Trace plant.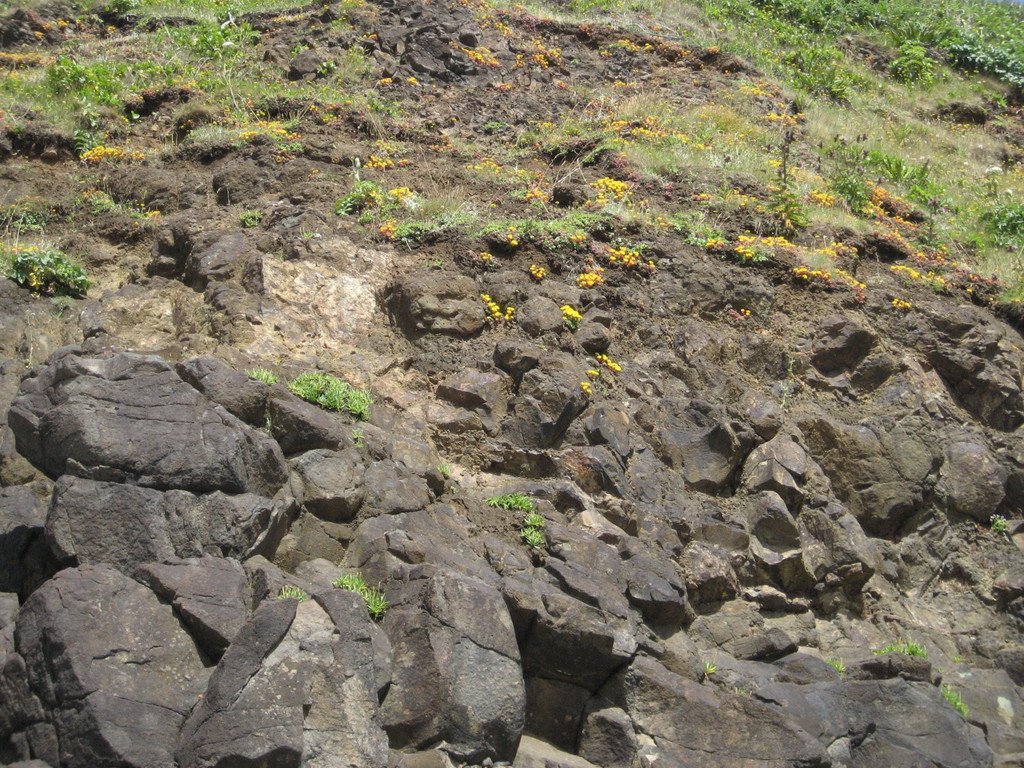
Traced to <region>267, 574, 318, 612</region>.
